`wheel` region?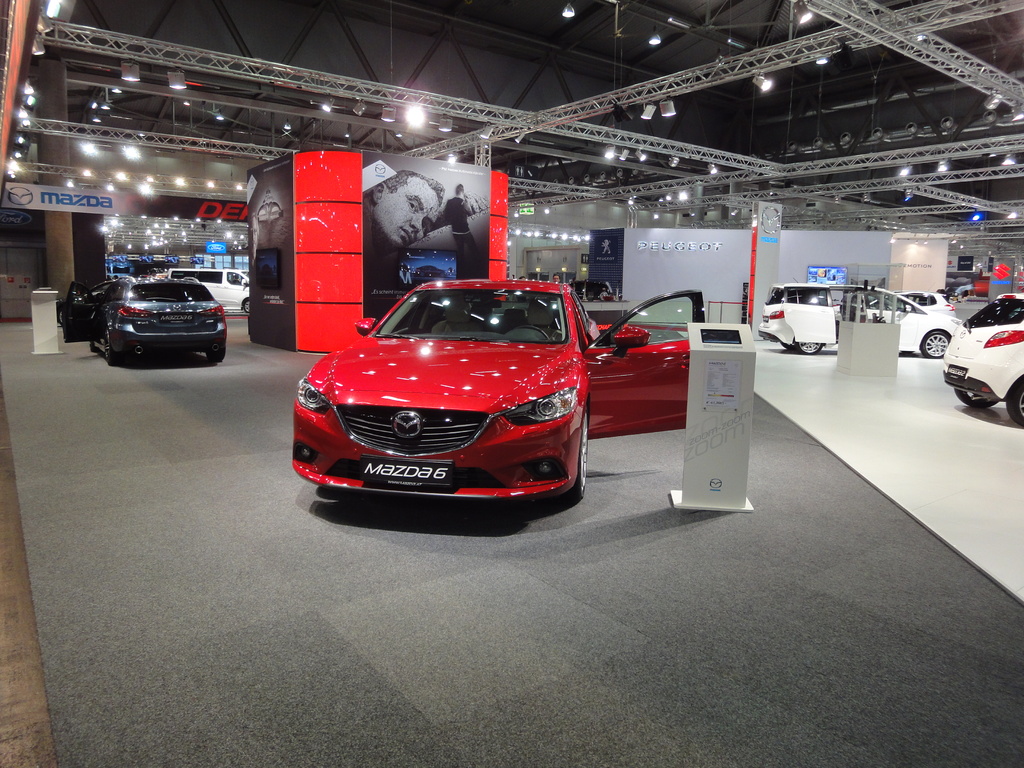
bbox=[563, 407, 587, 499]
